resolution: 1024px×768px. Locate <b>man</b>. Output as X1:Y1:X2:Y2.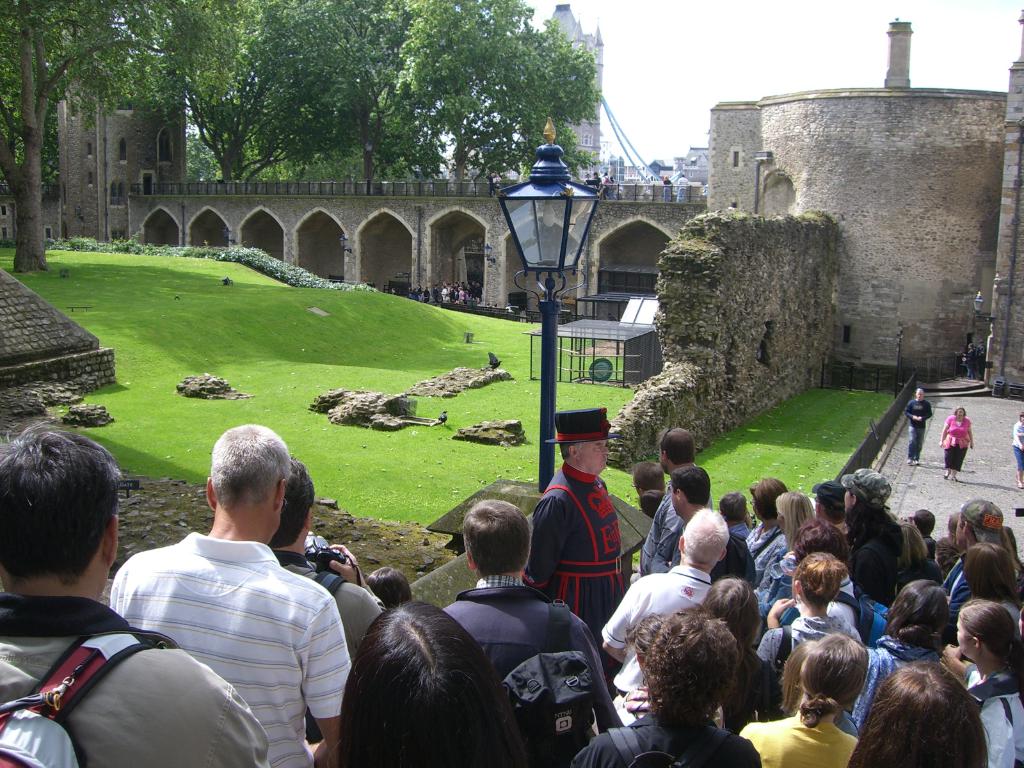
508:394:639:650.
